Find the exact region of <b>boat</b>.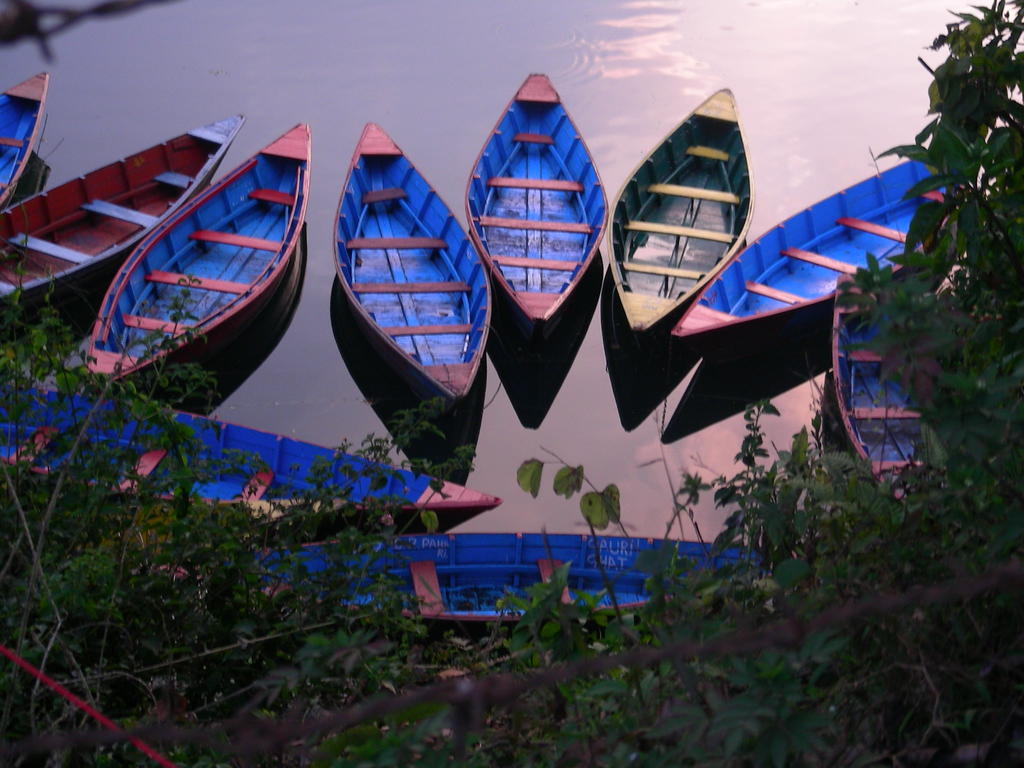
Exact region: crop(236, 535, 778, 623).
